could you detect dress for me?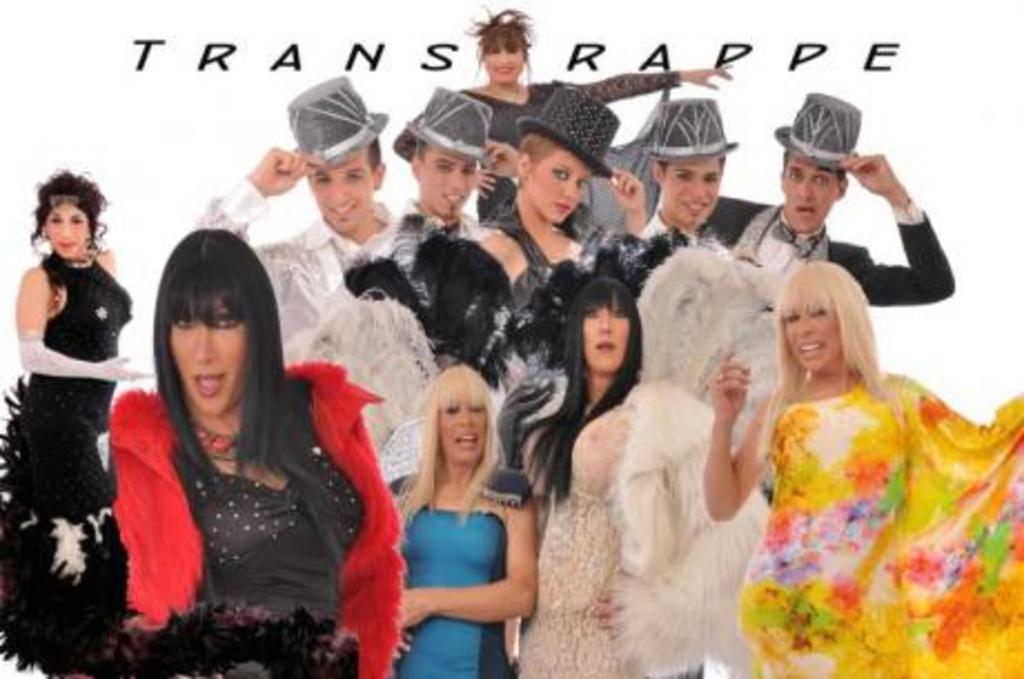
Detection result: region(521, 416, 659, 677).
